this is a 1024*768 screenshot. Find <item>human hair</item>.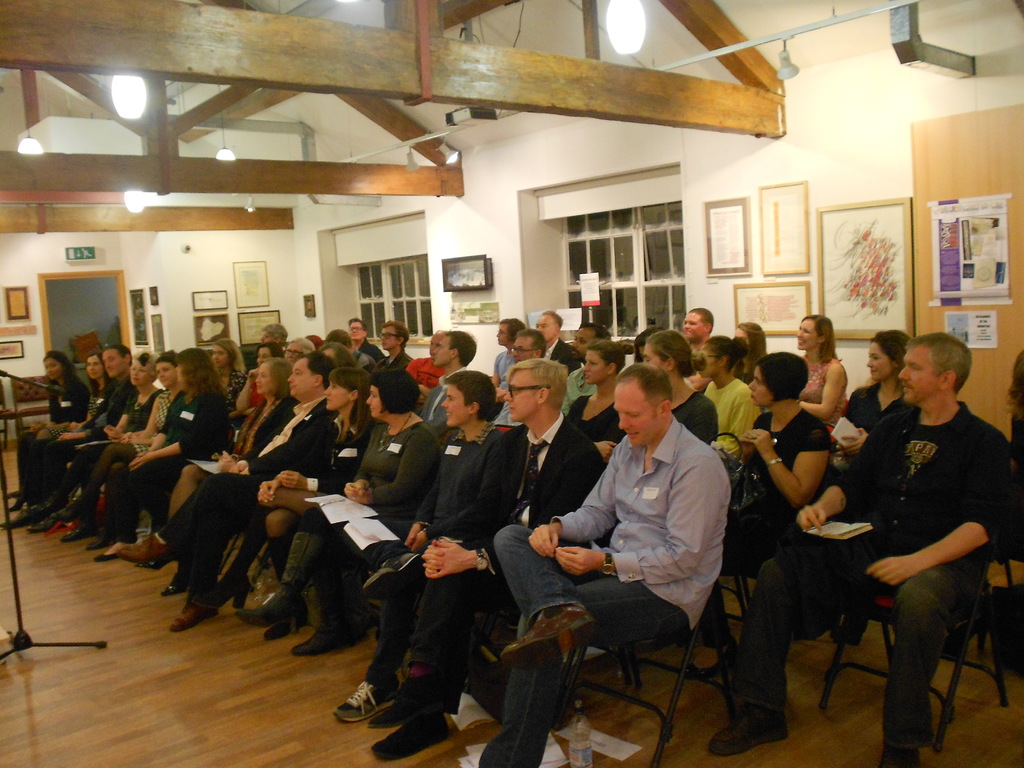
Bounding box: select_region(444, 369, 497, 420).
